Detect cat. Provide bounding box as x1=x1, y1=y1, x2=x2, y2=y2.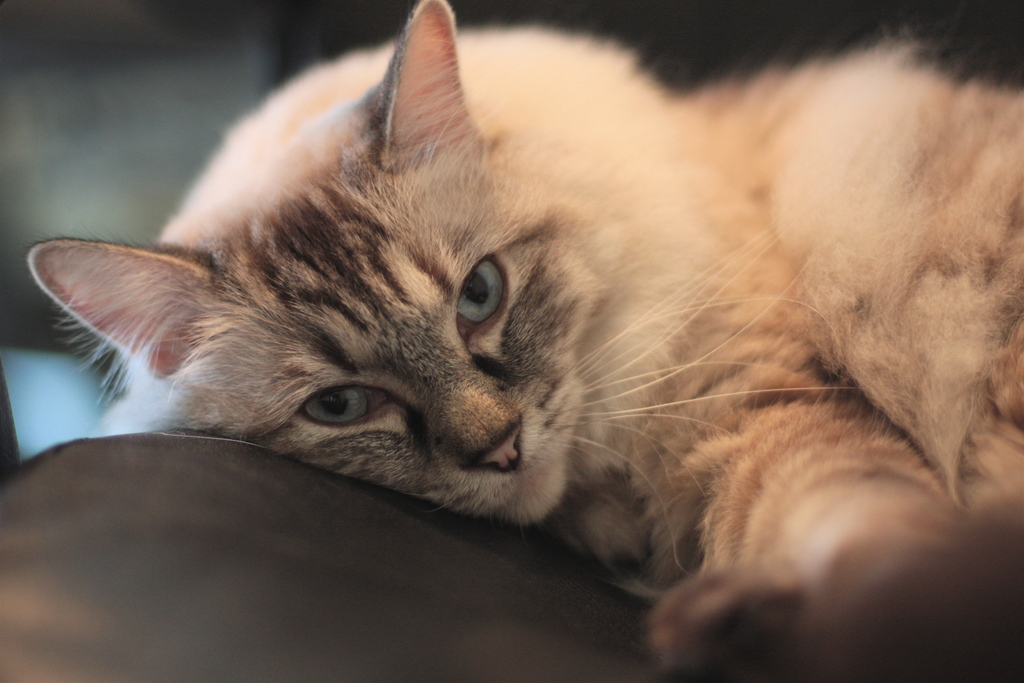
x1=27, y1=0, x2=1023, y2=682.
